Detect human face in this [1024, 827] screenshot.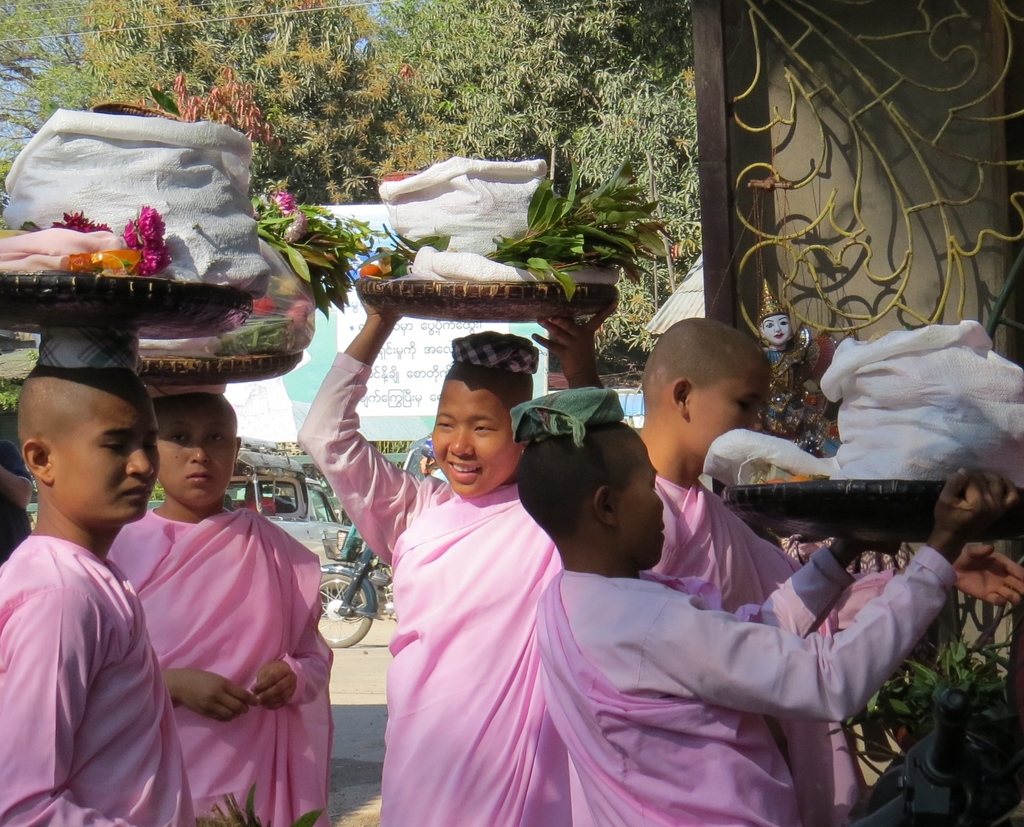
Detection: <region>429, 384, 516, 497</region>.
